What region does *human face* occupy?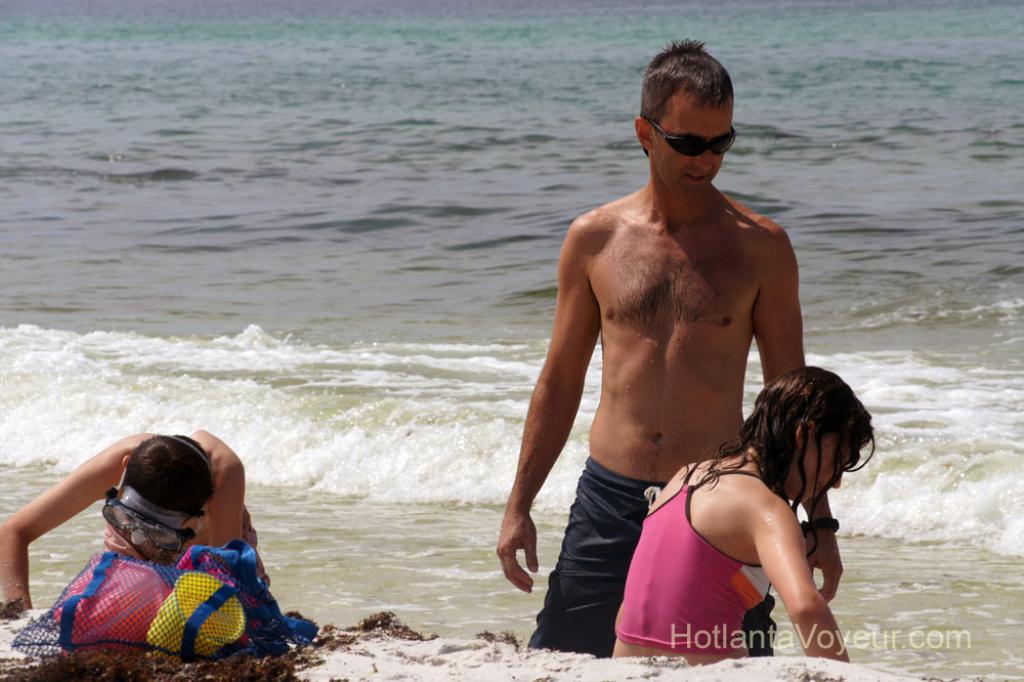
<region>793, 436, 852, 497</region>.
